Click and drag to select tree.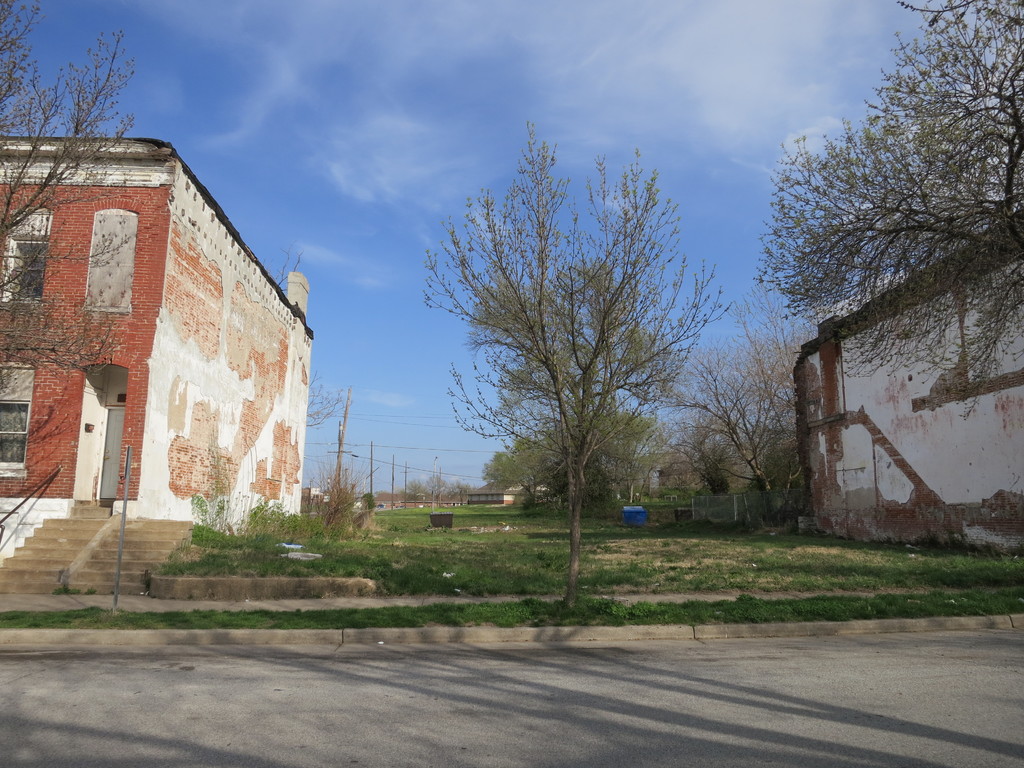
Selection: rect(307, 371, 354, 430).
